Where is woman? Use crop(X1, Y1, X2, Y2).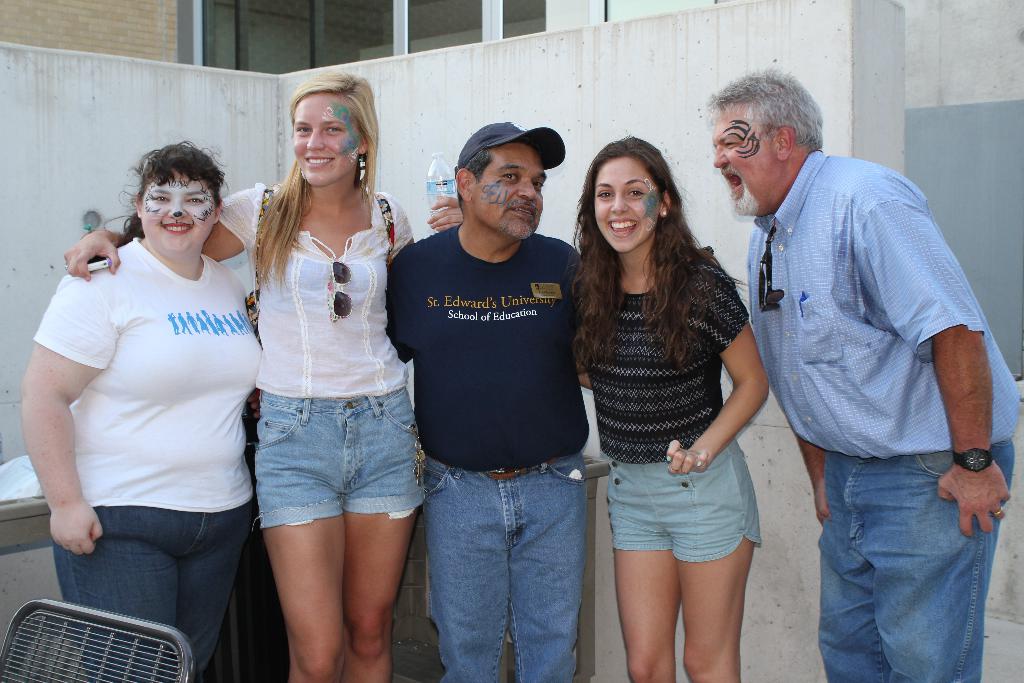
crop(566, 132, 775, 682).
